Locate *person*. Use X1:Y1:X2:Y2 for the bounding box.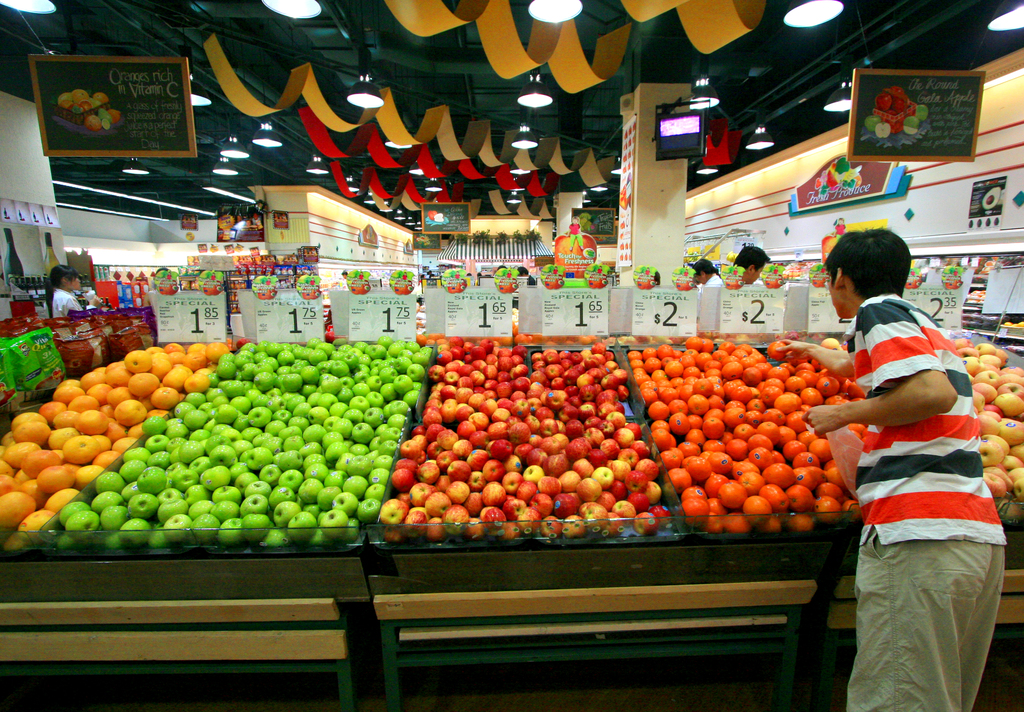
42:255:91:330.
